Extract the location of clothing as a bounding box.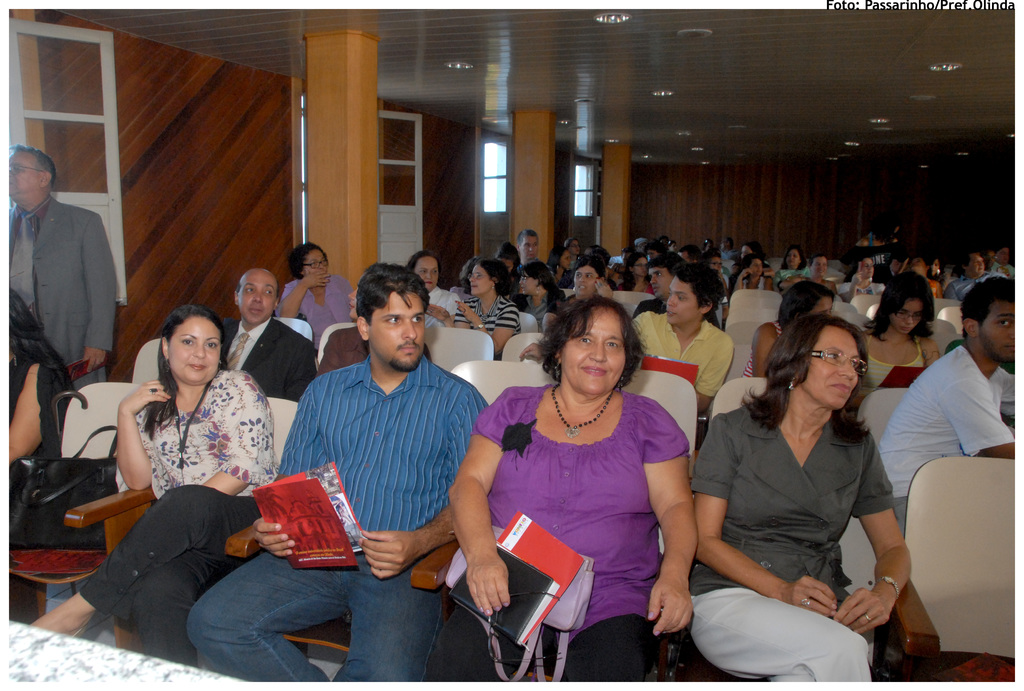
{"left": 636, "top": 295, "right": 718, "bottom": 321}.
